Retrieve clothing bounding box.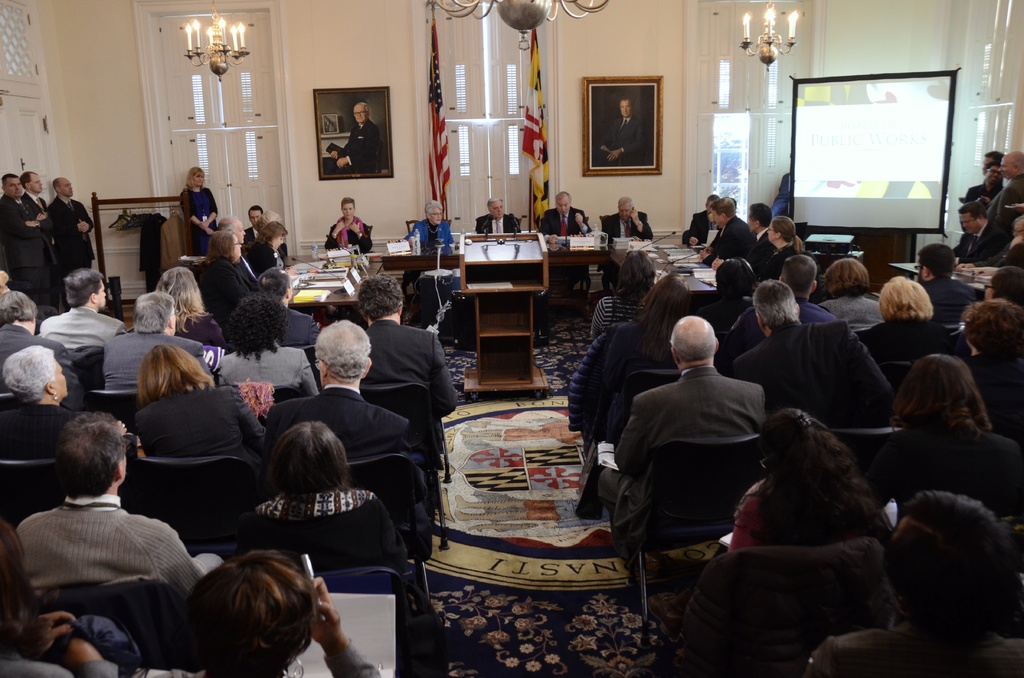
Bounding box: 804, 296, 823, 319.
